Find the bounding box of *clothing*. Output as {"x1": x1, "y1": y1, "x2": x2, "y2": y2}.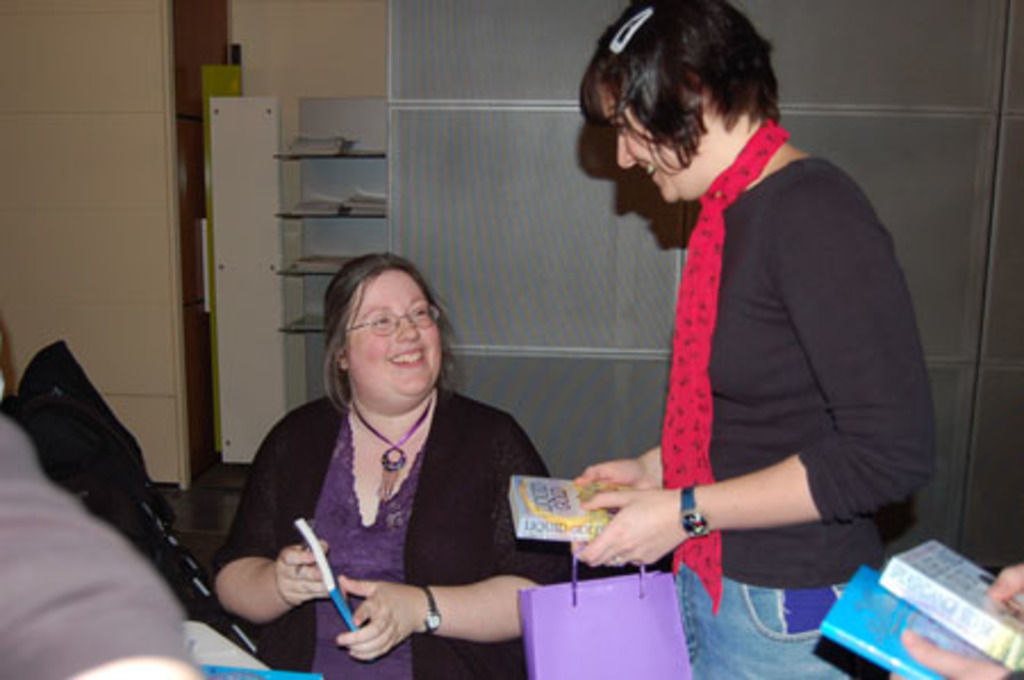
{"x1": 203, "y1": 400, "x2": 598, "y2": 678}.
